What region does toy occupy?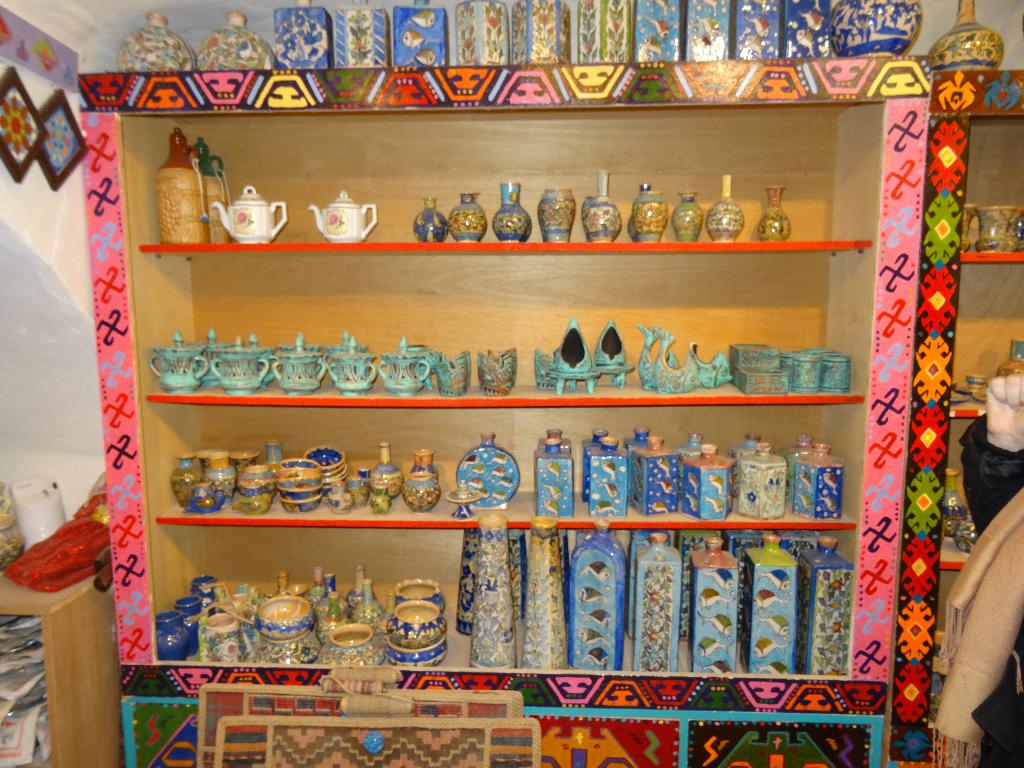
<box>535,428,570,456</box>.
